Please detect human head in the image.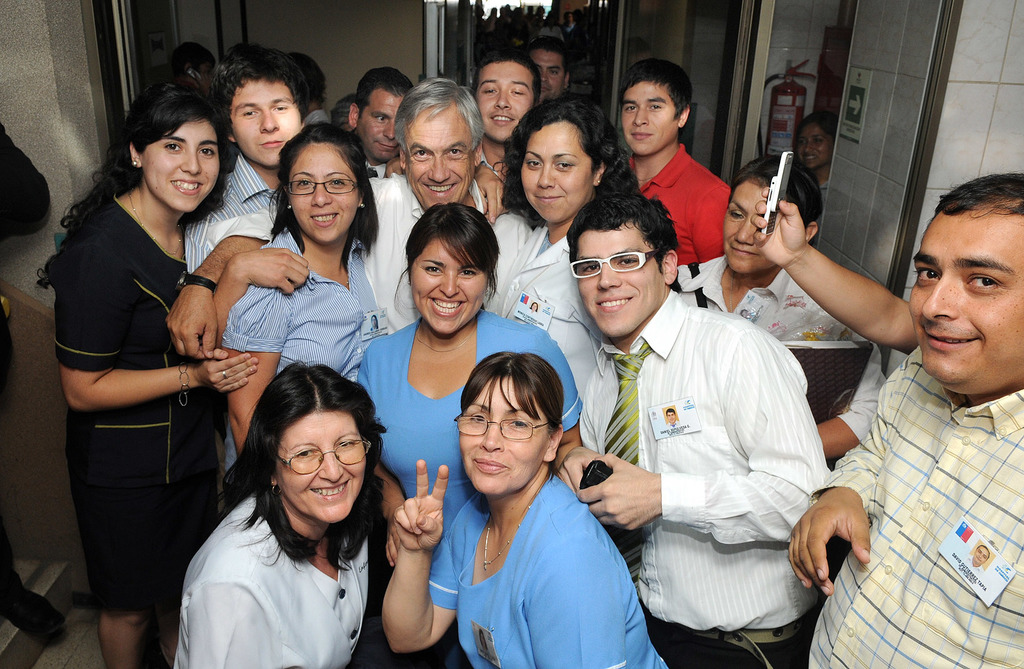
l=970, t=541, r=990, b=566.
